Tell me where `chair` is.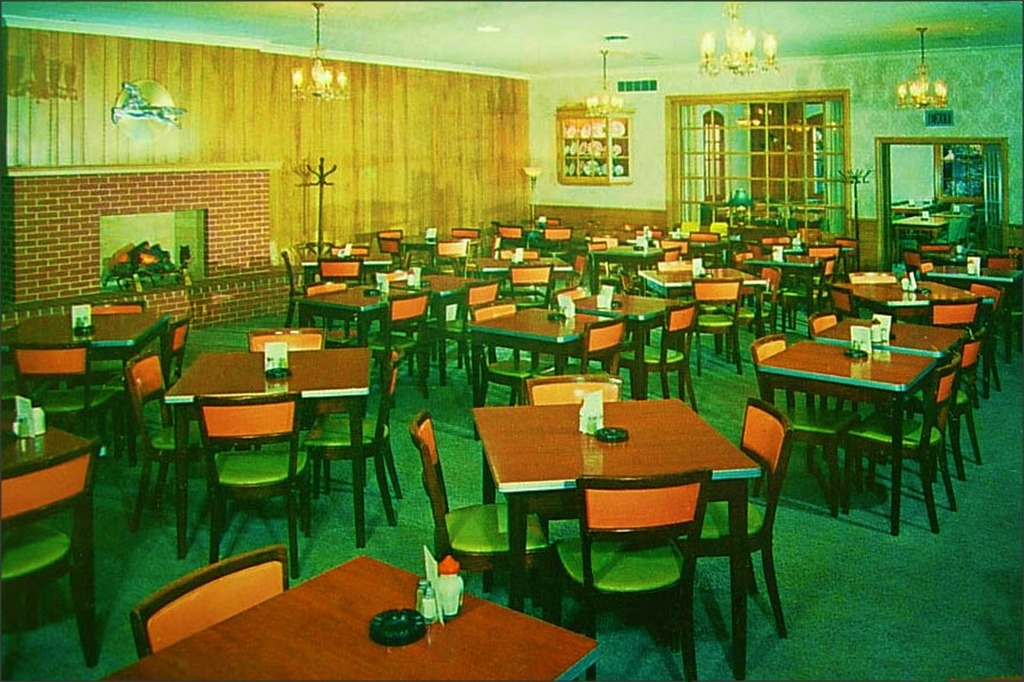
`chair` is at BBox(665, 239, 688, 256).
